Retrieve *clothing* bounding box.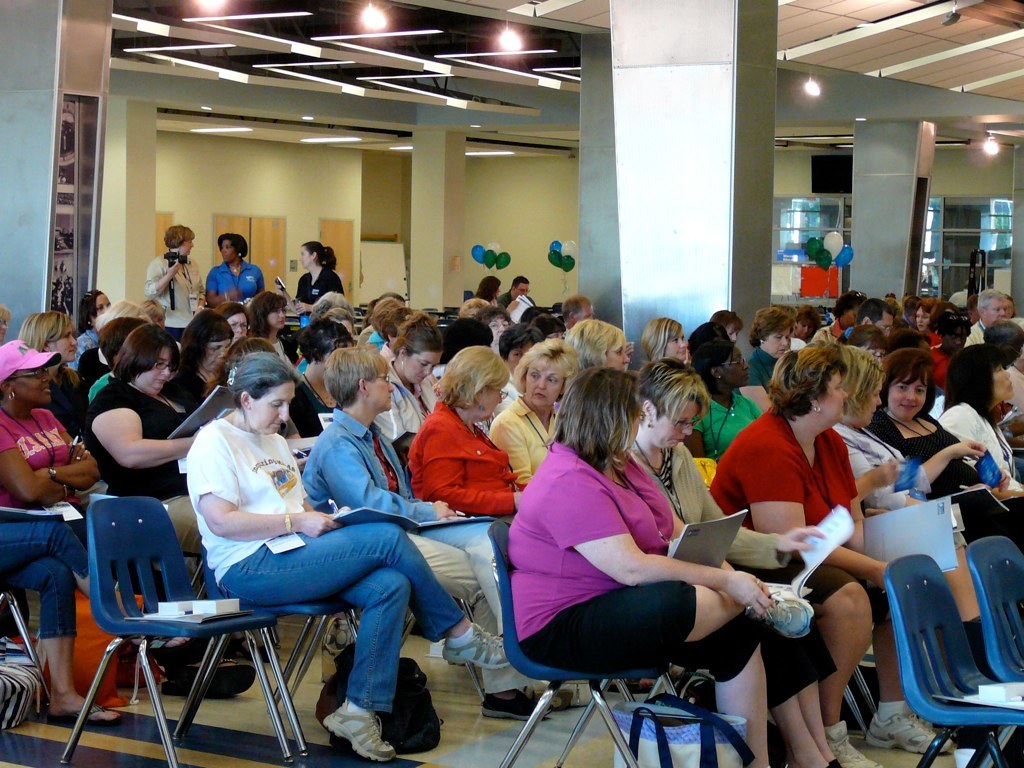
Bounding box: <region>0, 505, 87, 618</region>.
